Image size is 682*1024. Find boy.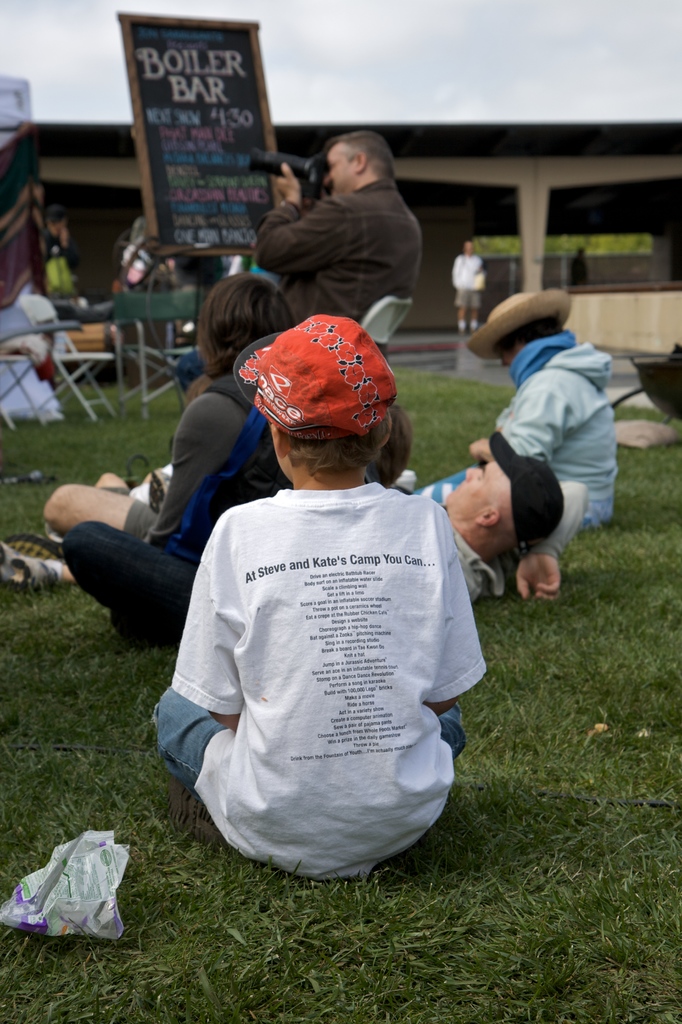
[152,322,489,877].
